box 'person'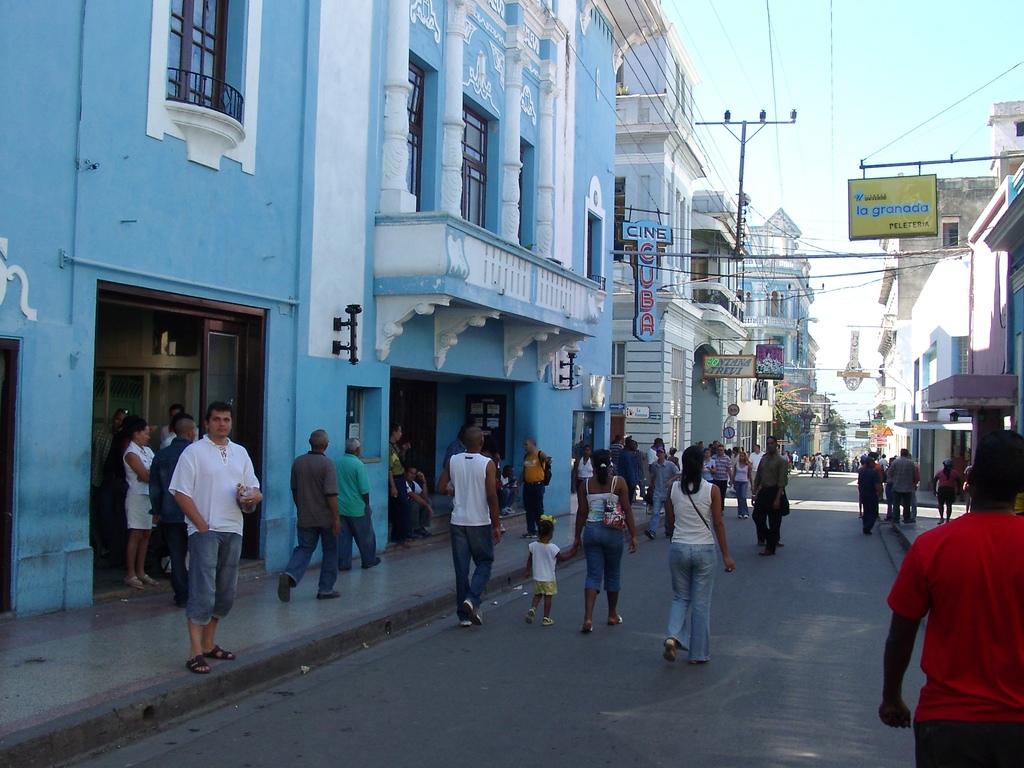
{"x1": 388, "y1": 422, "x2": 414, "y2": 550}
